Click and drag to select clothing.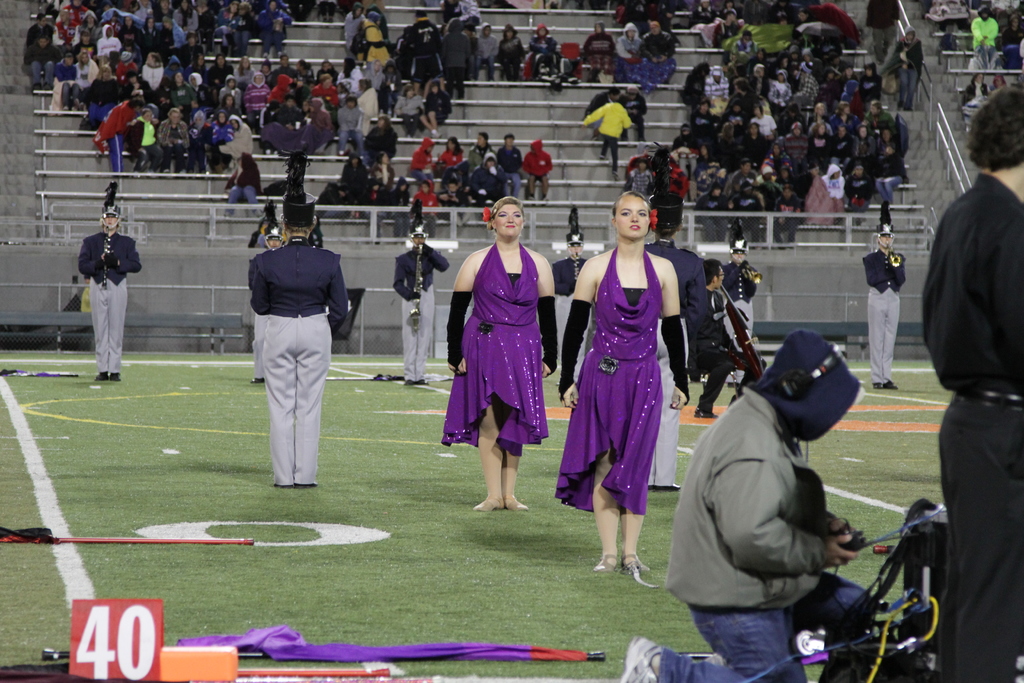
Selection: l=409, t=150, r=434, b=175.
